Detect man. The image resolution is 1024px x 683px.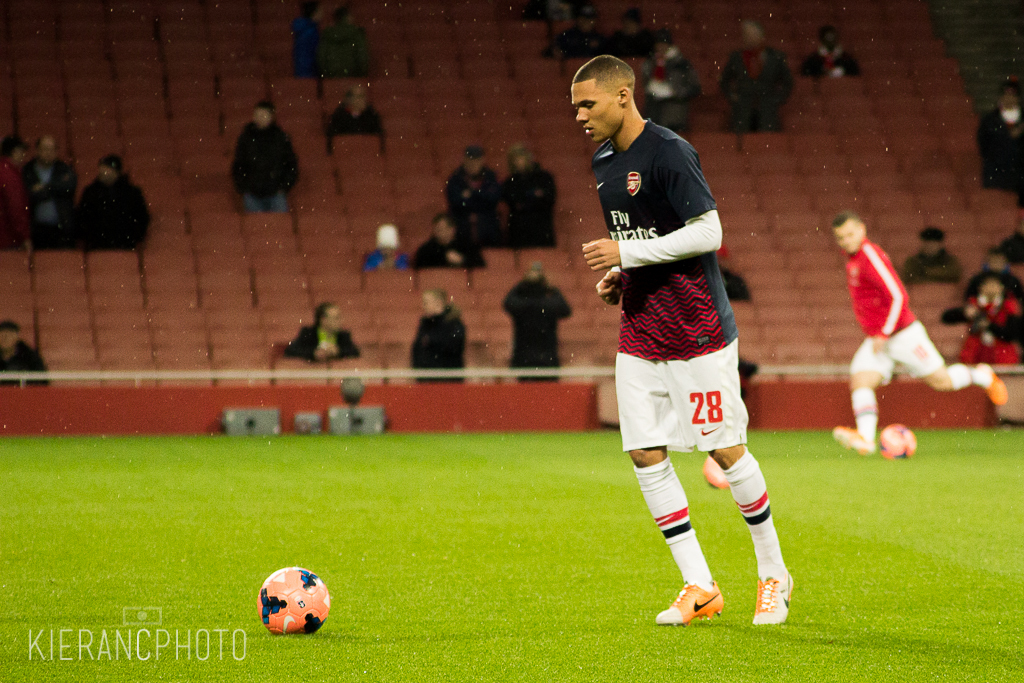
953:232:1023:348.
